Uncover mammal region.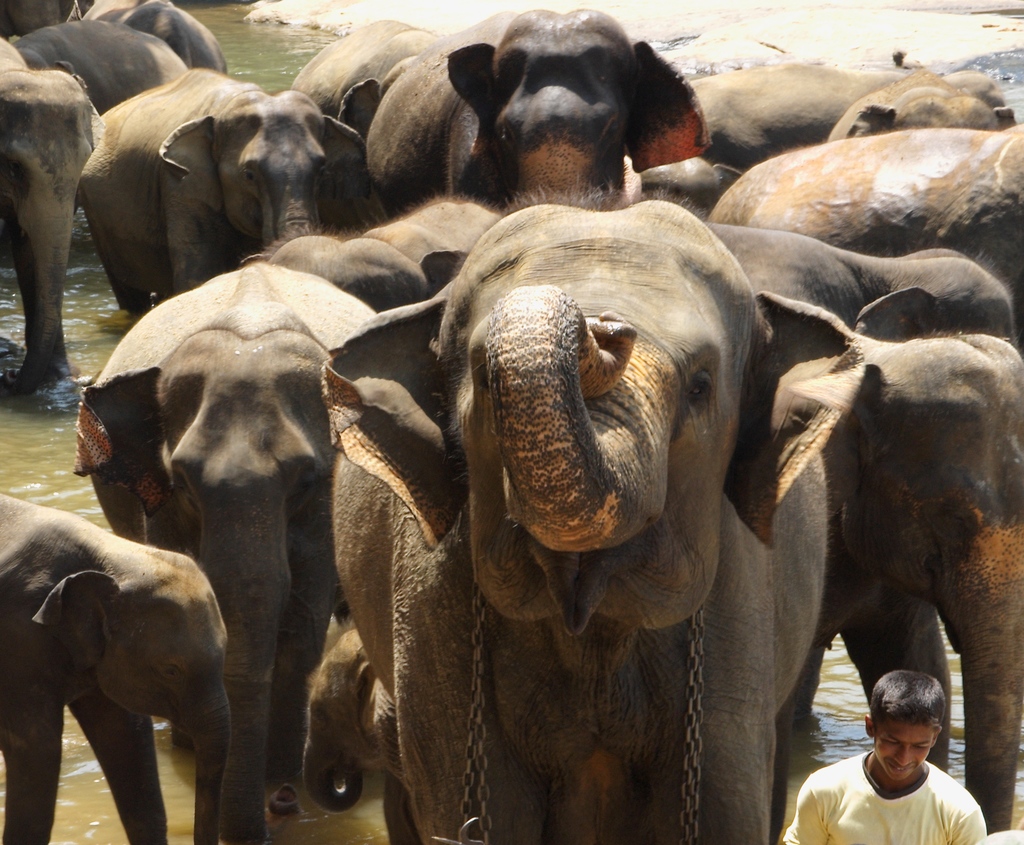
Uncovered: [x1=685, y1=58, x2=1023, y2=170].
